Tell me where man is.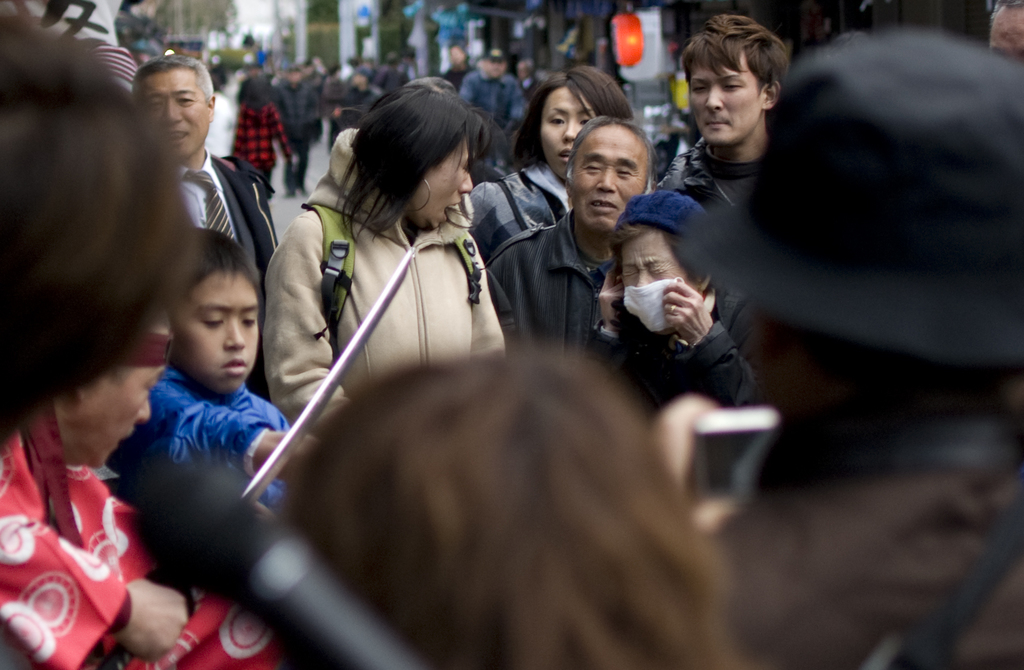
man is at [left=520, top=58, right=541, bottom=92].
